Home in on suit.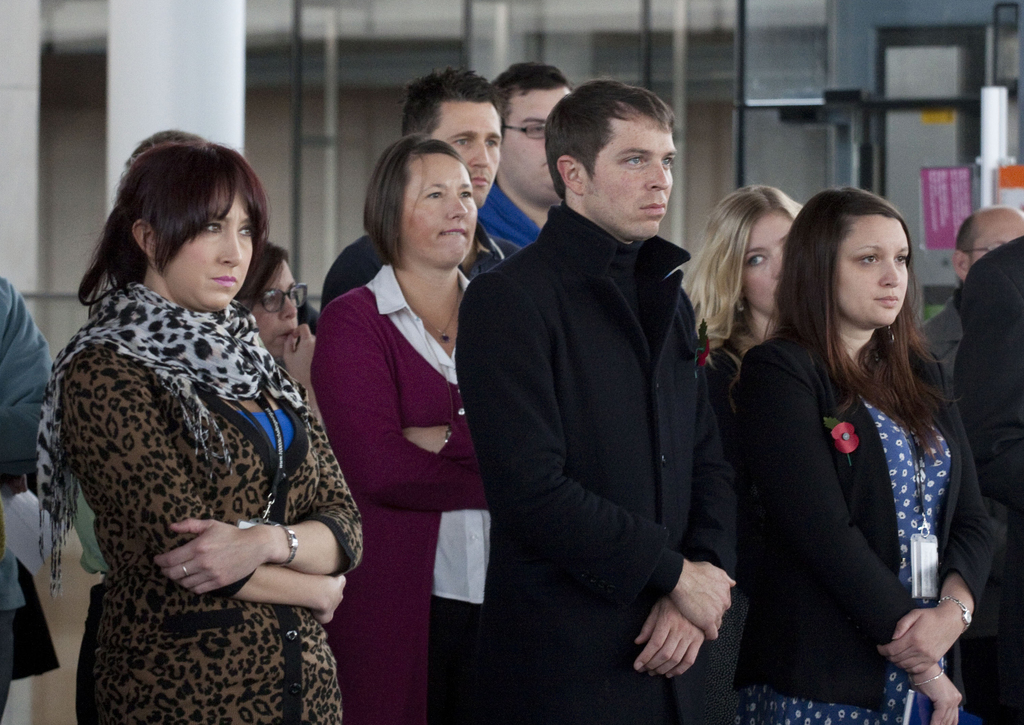
Homed in at crop(949, 237, 1023, 724).
